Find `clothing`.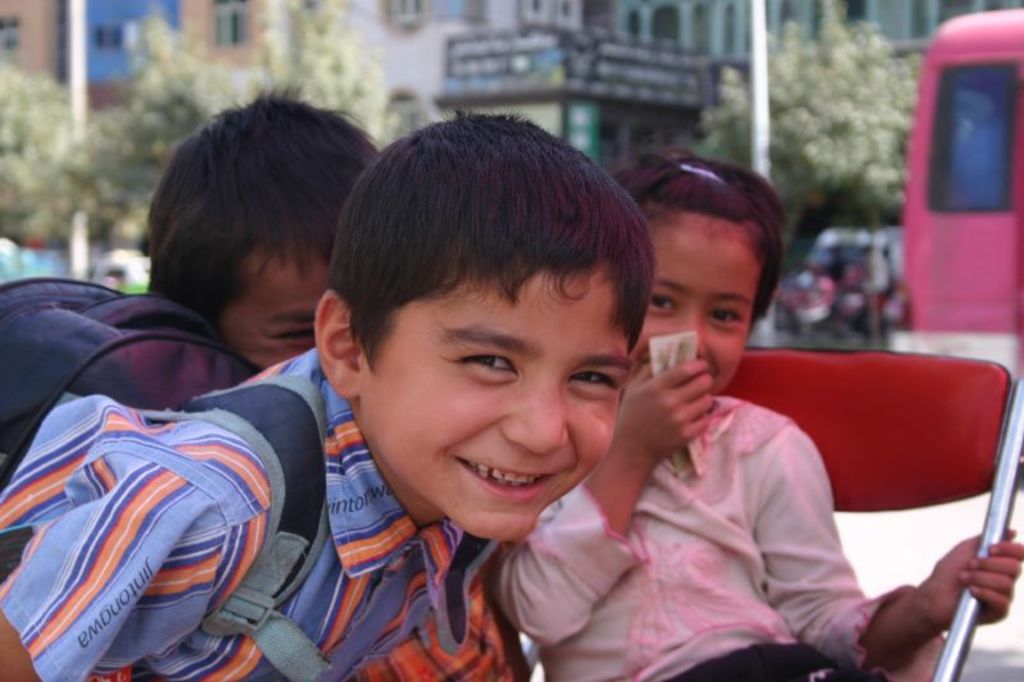
locate(0, 345, 516, 681).
